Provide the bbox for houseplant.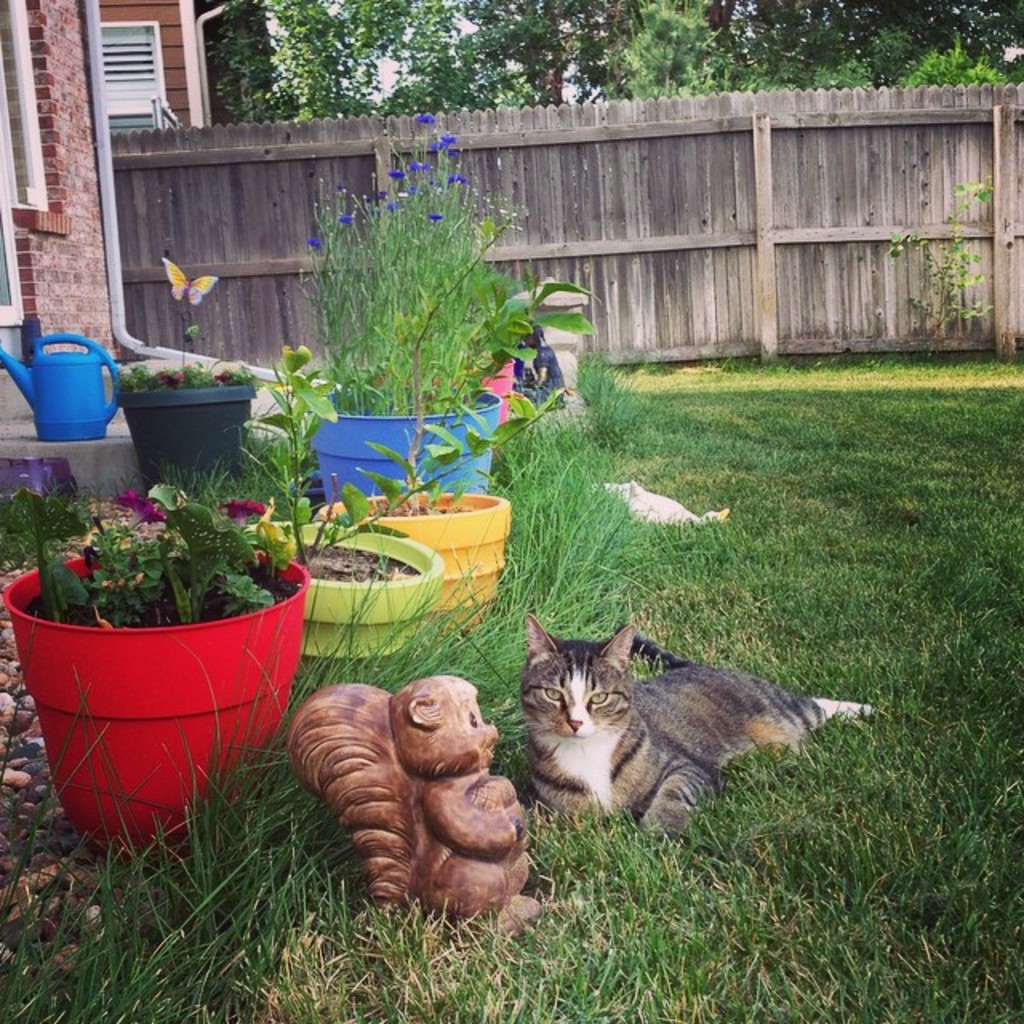
x1=283 y1=98 x2=541 y2=518.
